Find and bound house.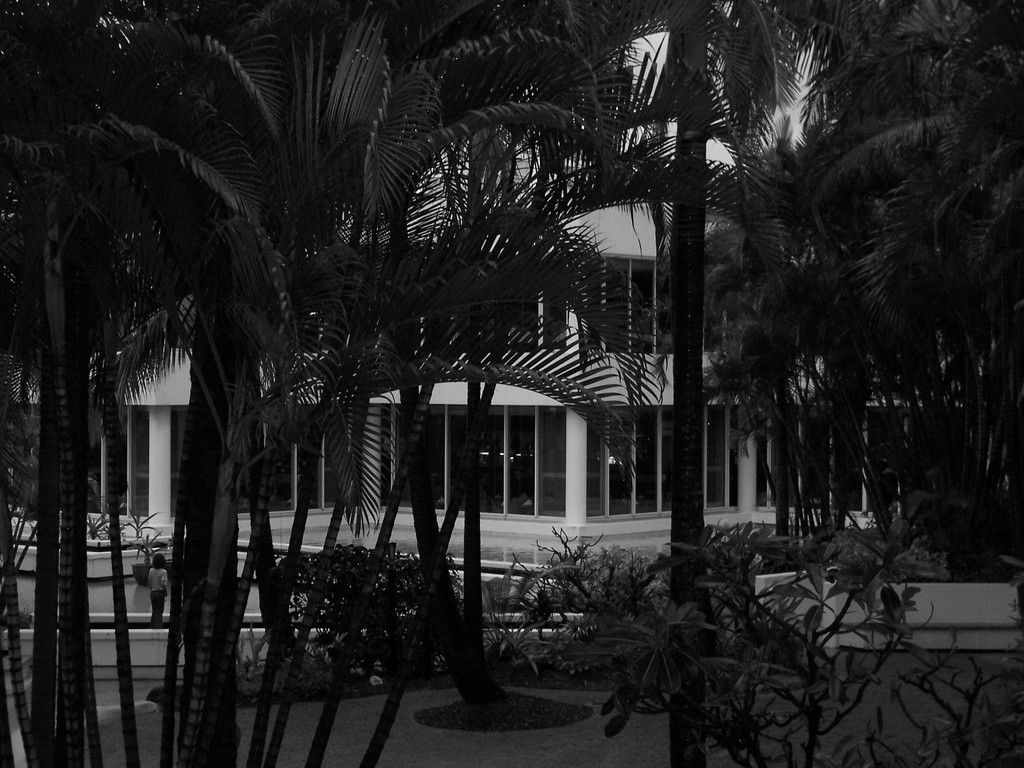
Bound: Rect(0, 199, 930, 569).
